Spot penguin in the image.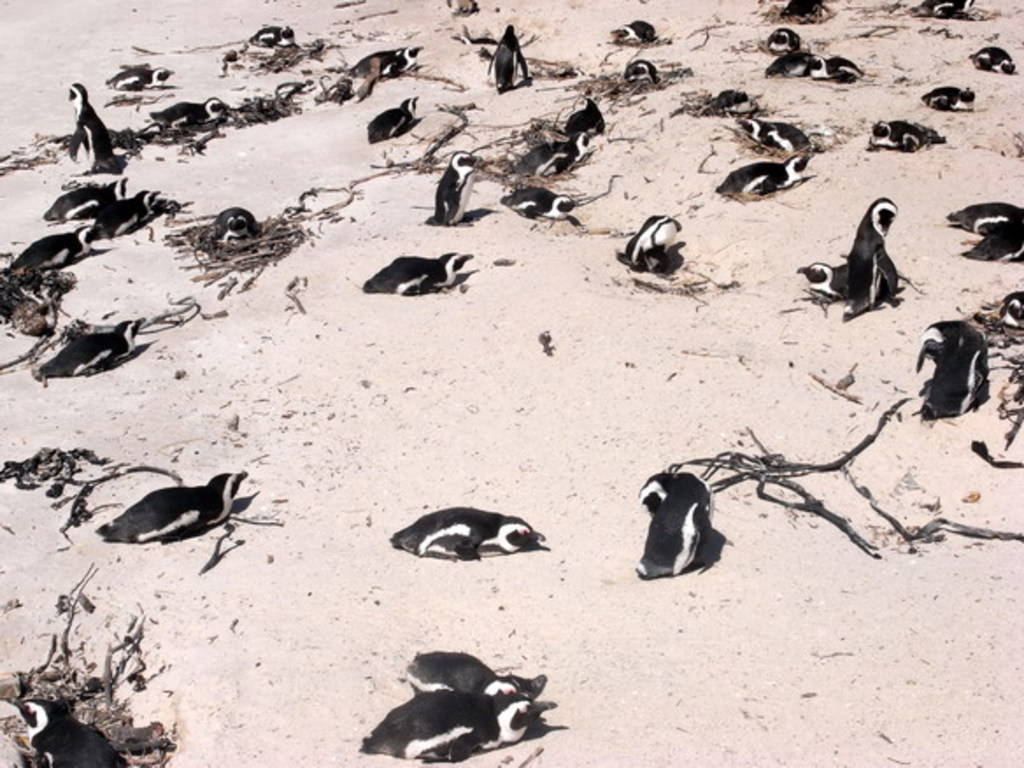
penguin found at x1=153 y1=100 x2=223 y2=126.
